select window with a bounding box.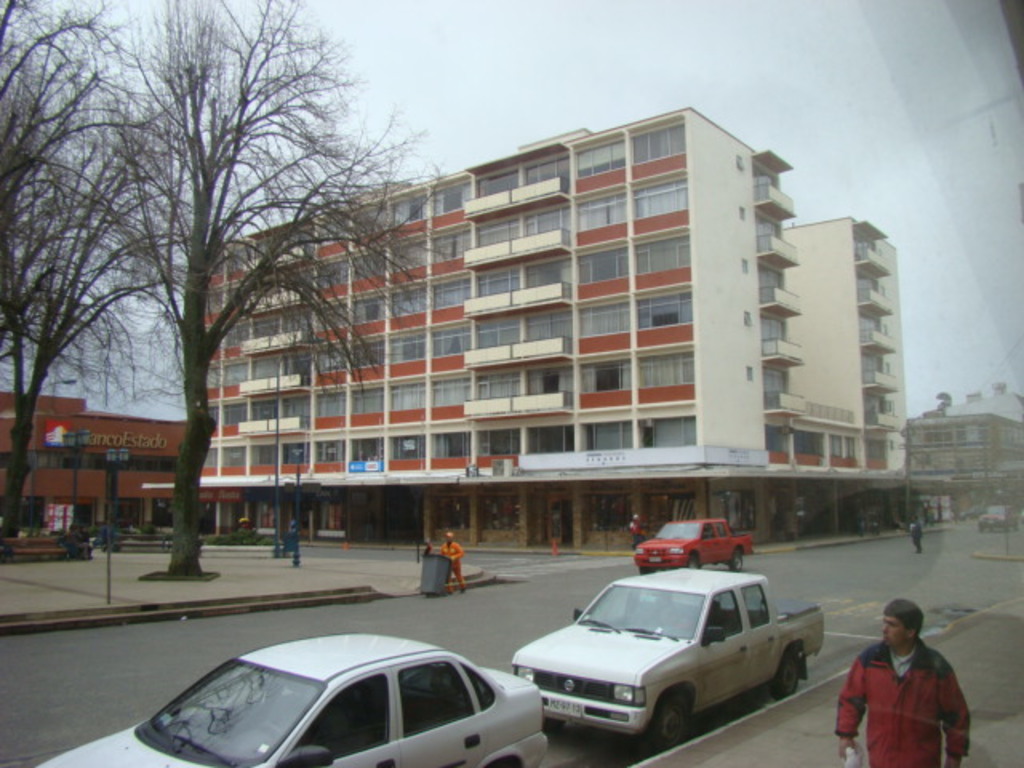
{"x1": 632, "y1": 347, "x2": 696, "y2": 390}.
